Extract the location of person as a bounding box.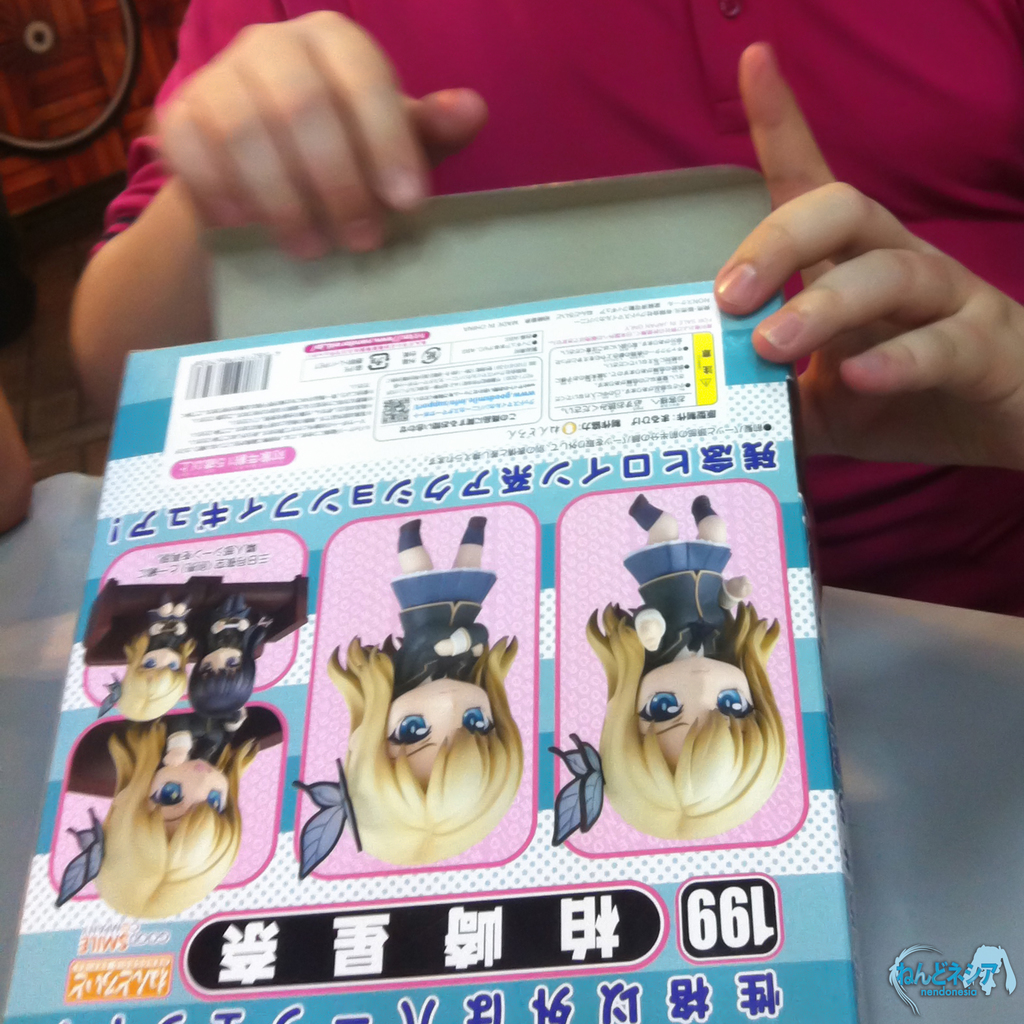
<bbox>63, 0, 1023, 613</bbox>.
